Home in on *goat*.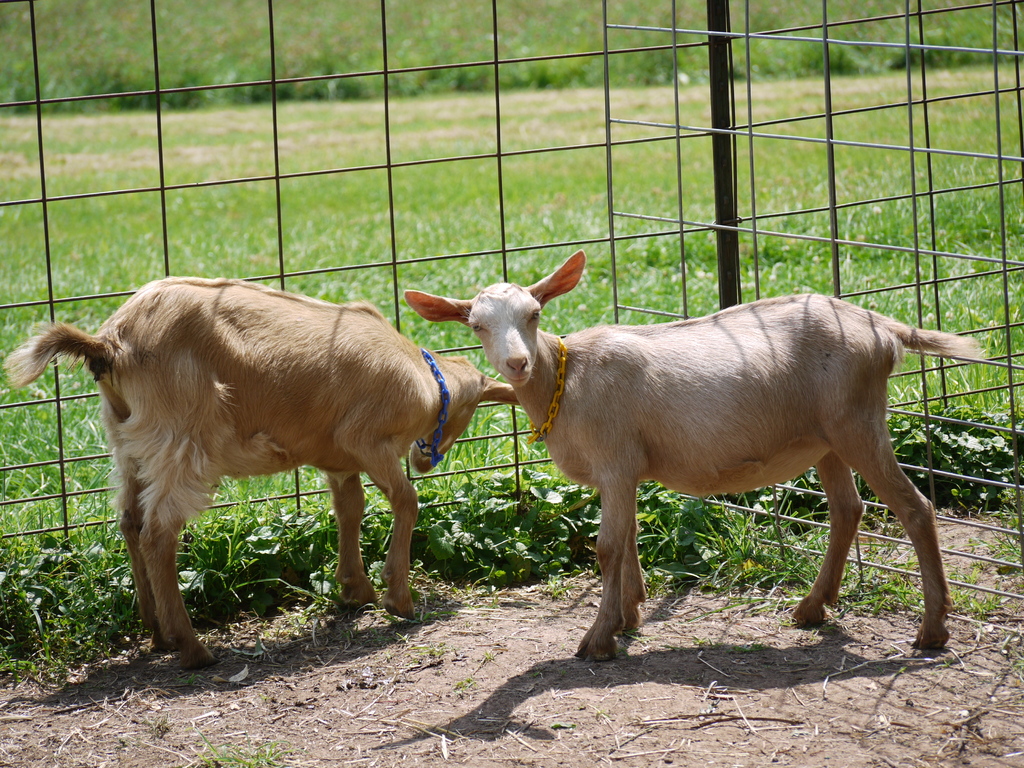
Homed in at <region>3, 269, 521, 674</region>.
